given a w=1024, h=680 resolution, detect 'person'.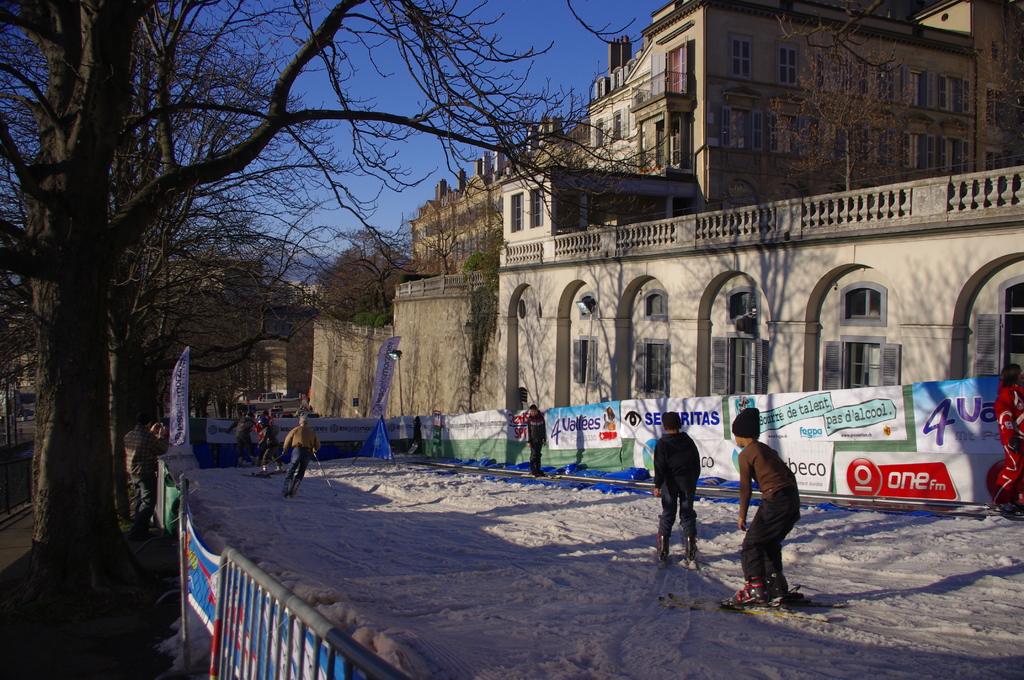
BBox(253, 409, 279, 474).
